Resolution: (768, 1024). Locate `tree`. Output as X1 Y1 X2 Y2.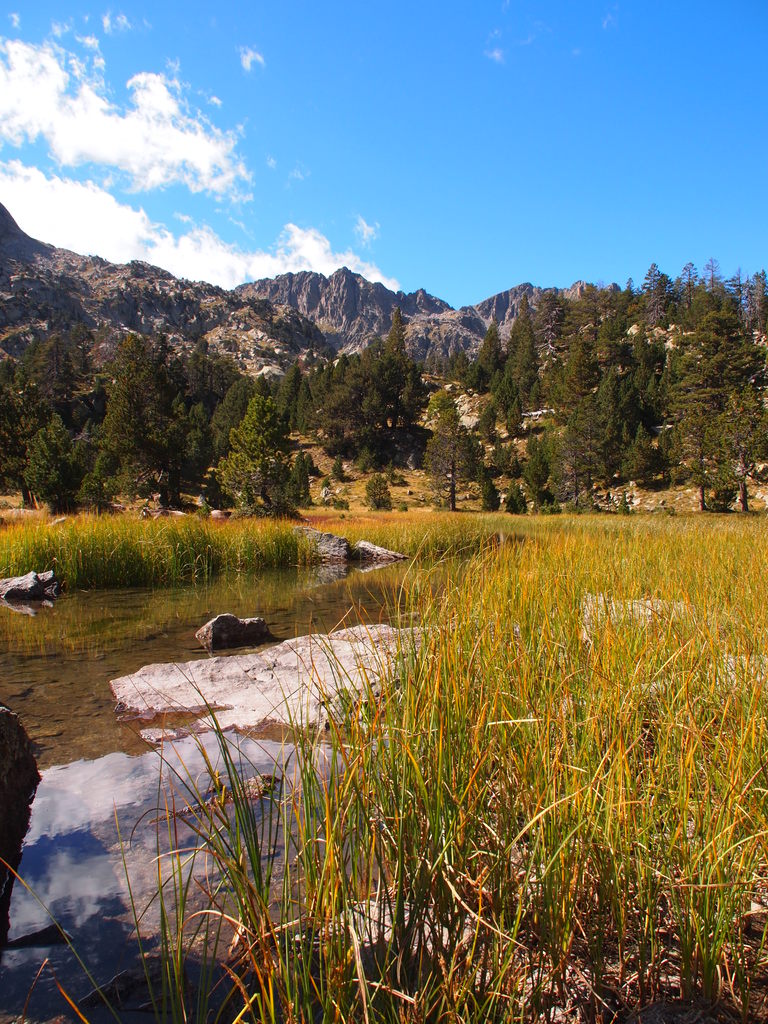
472 397 499 438.
